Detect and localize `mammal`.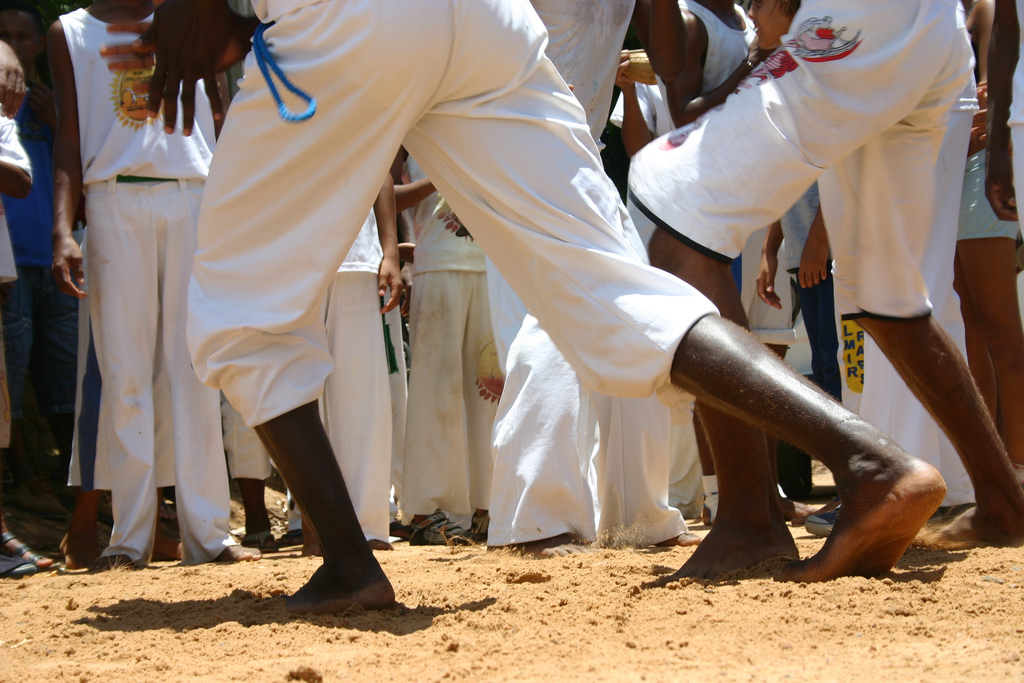
Localized at x1=615 y1=42 x2=673 y2=245.
